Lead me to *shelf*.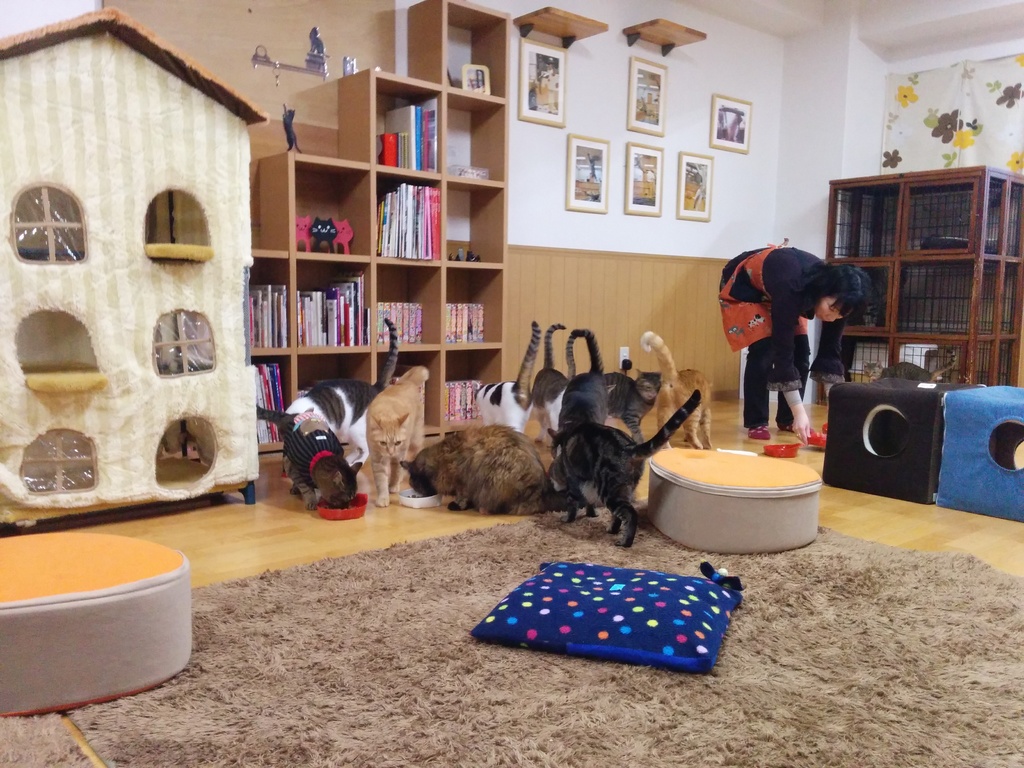
Lead to (250, 257, 294, 354).
